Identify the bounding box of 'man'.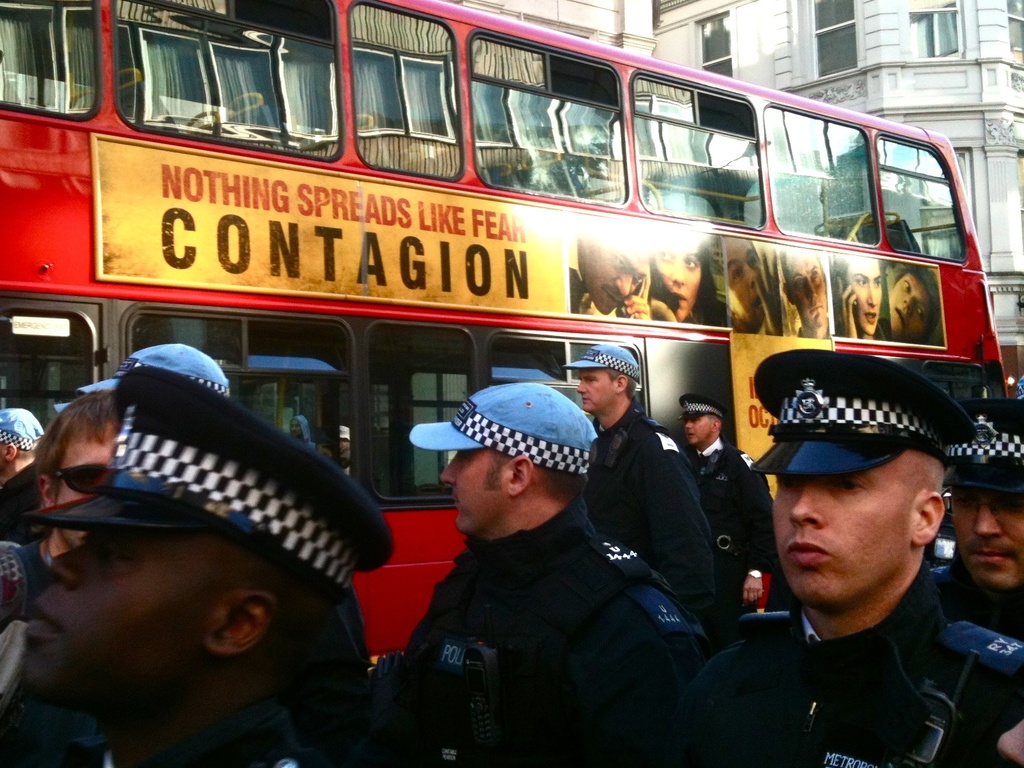
776:248:829:338.
